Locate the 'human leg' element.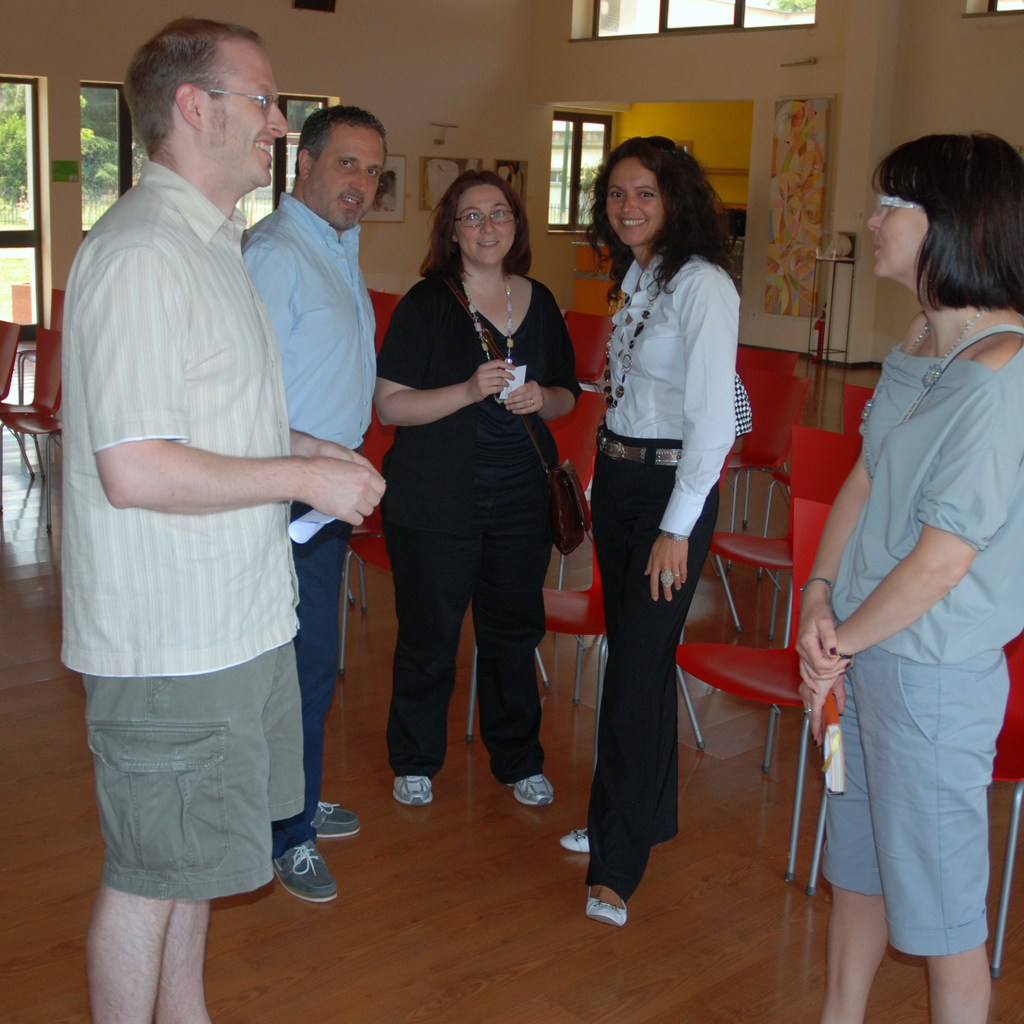
Element bbox: <bbox>562, 450, 681, 847</bbox>.
